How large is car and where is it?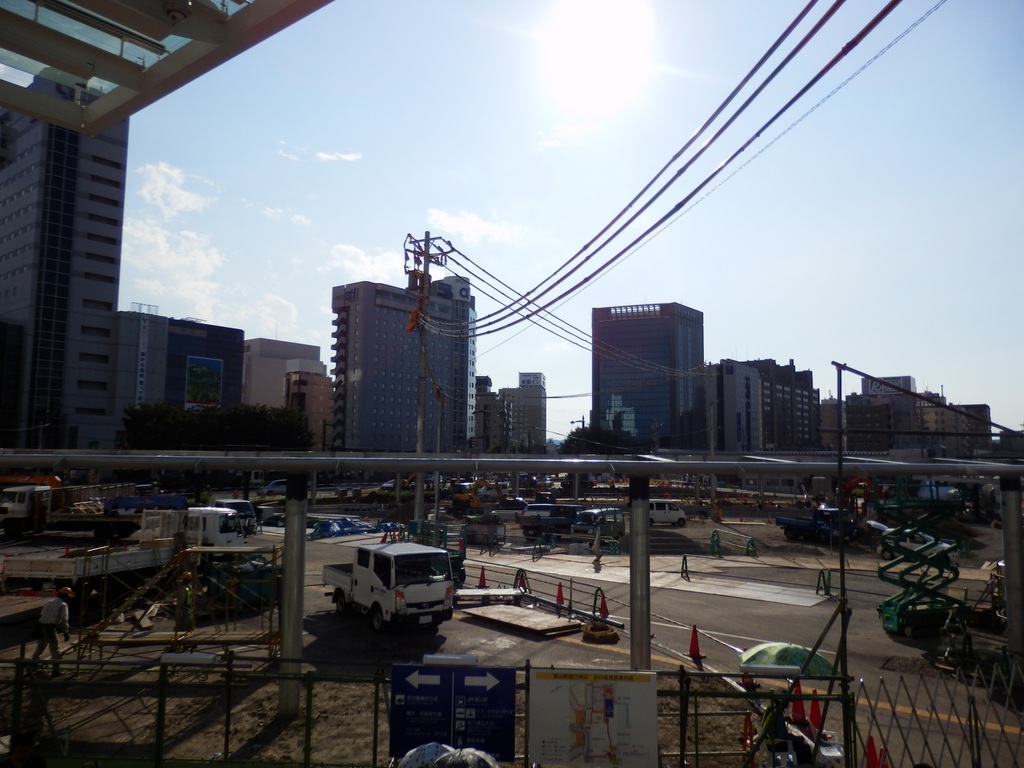
Bounding box: bbox=(877, 528, 956, 562).
